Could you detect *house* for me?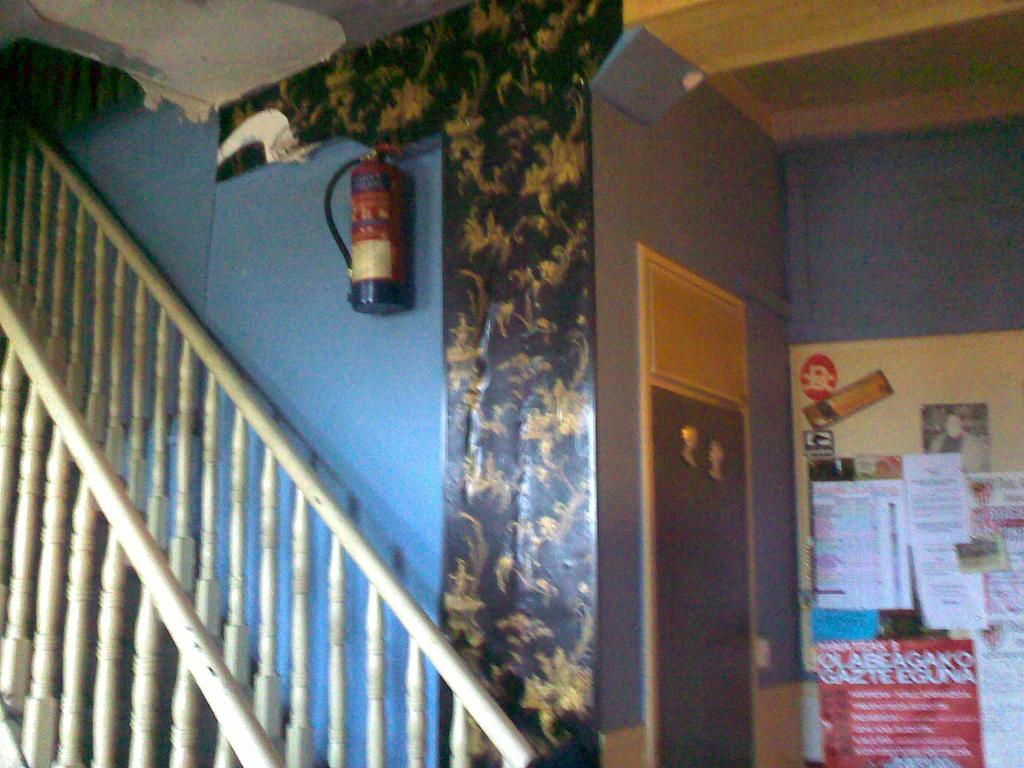
Detection result: {"left": 0, "top": 0, "right": 1023, "bottom": 767}.
